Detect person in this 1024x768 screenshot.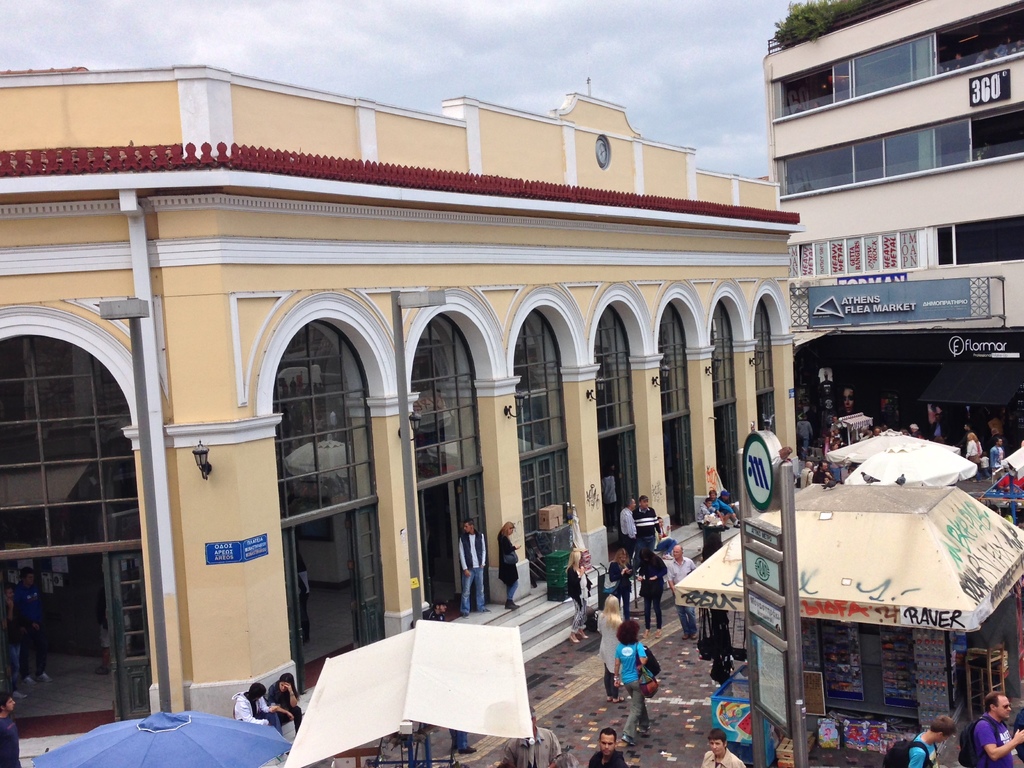
Detection: rect(991, 442, 1006, 475).
